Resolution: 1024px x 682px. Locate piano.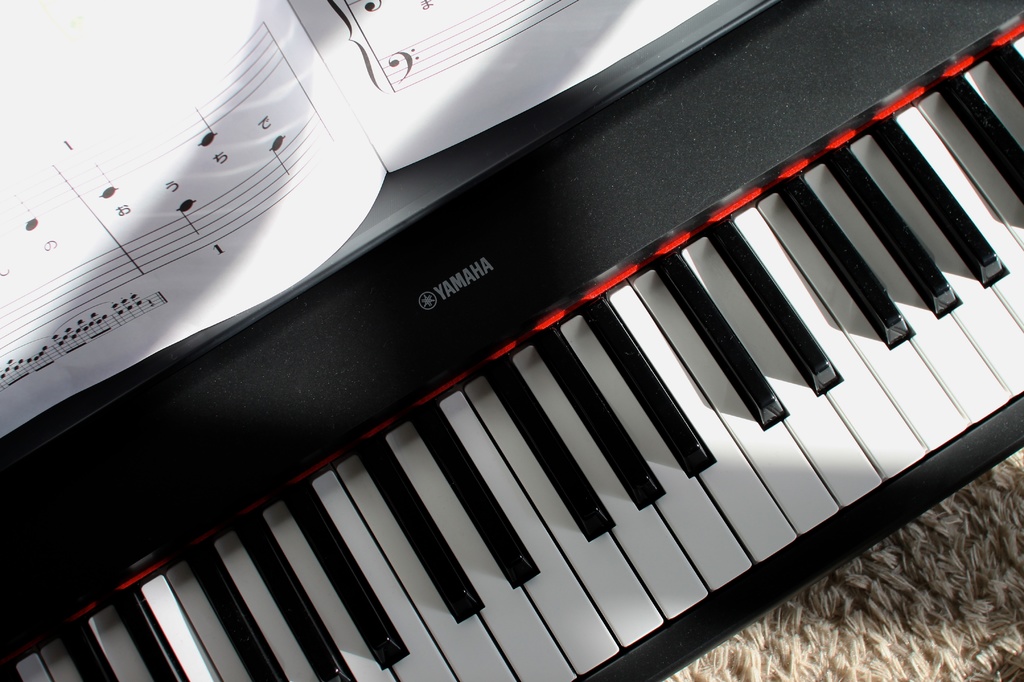
rect(3, 1, 1023, 681).
